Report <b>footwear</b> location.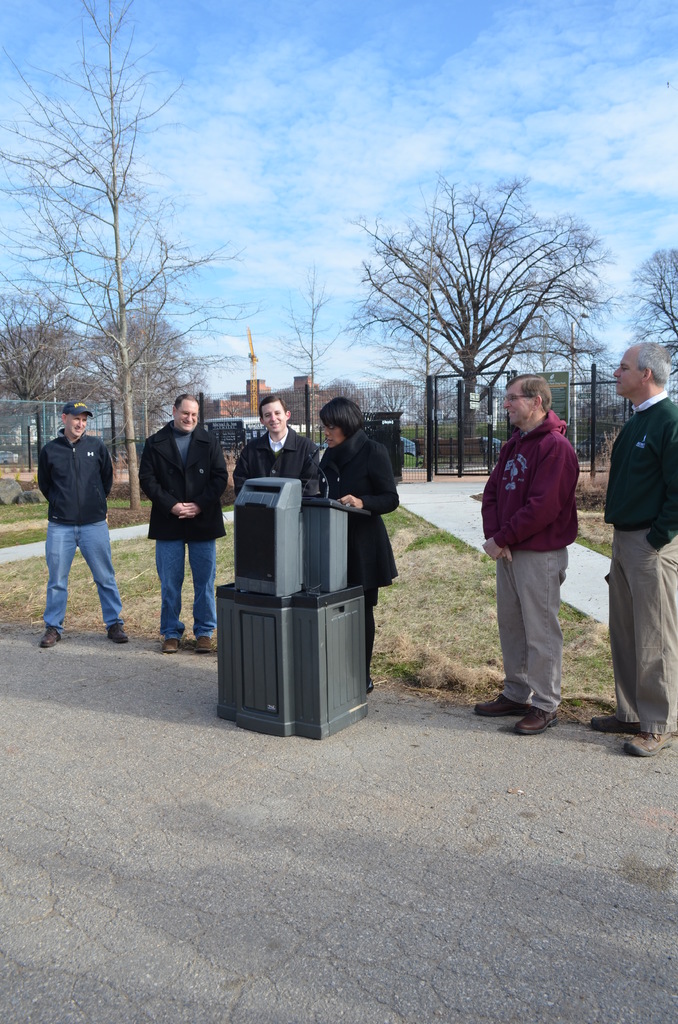
Report: [left=624, top=729, right=676, bottom=757].
